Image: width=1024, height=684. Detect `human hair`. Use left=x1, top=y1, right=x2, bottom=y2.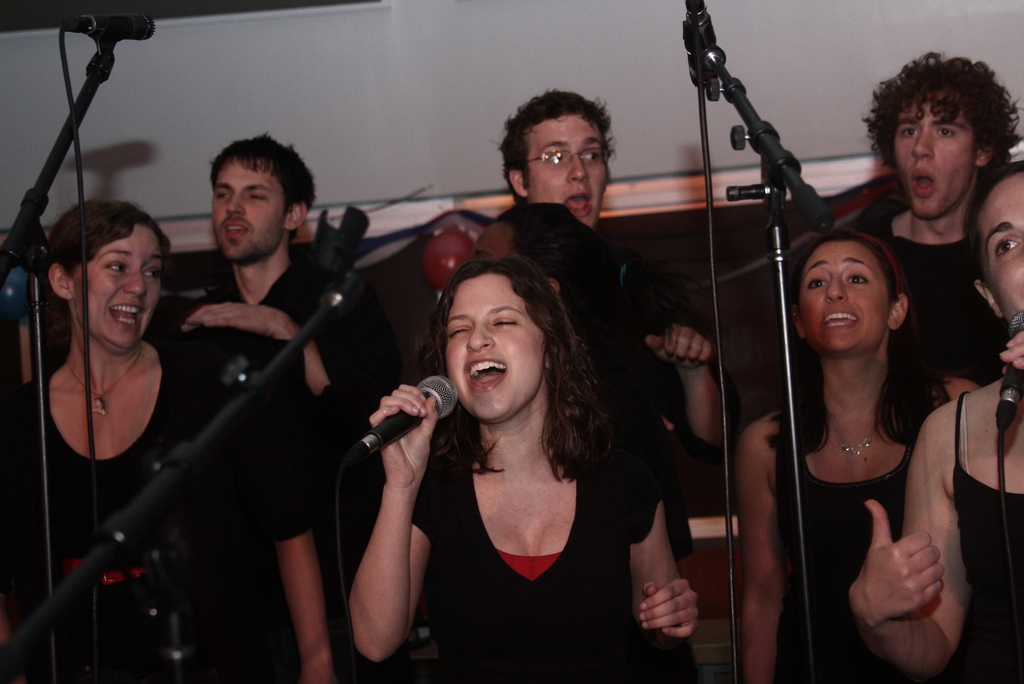
left=877, top=57, right=1008, bottom=203.
